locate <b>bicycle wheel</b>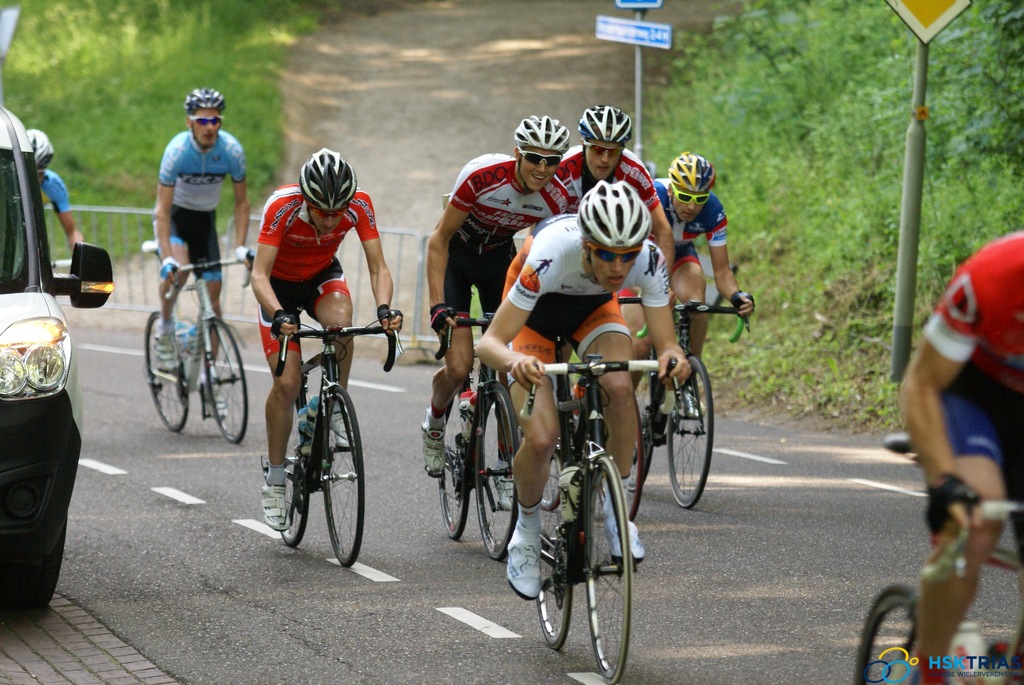
bbox(323, 391, 366, 566)
